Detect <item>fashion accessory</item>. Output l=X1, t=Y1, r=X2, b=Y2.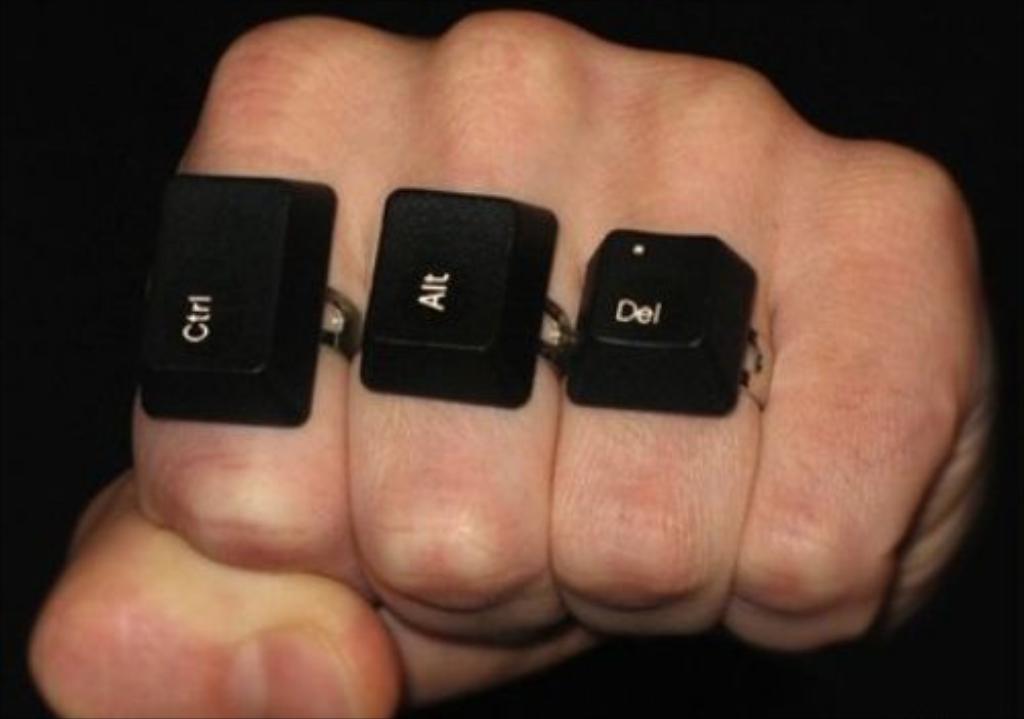
l=137, t=178, r=362, b=428.
